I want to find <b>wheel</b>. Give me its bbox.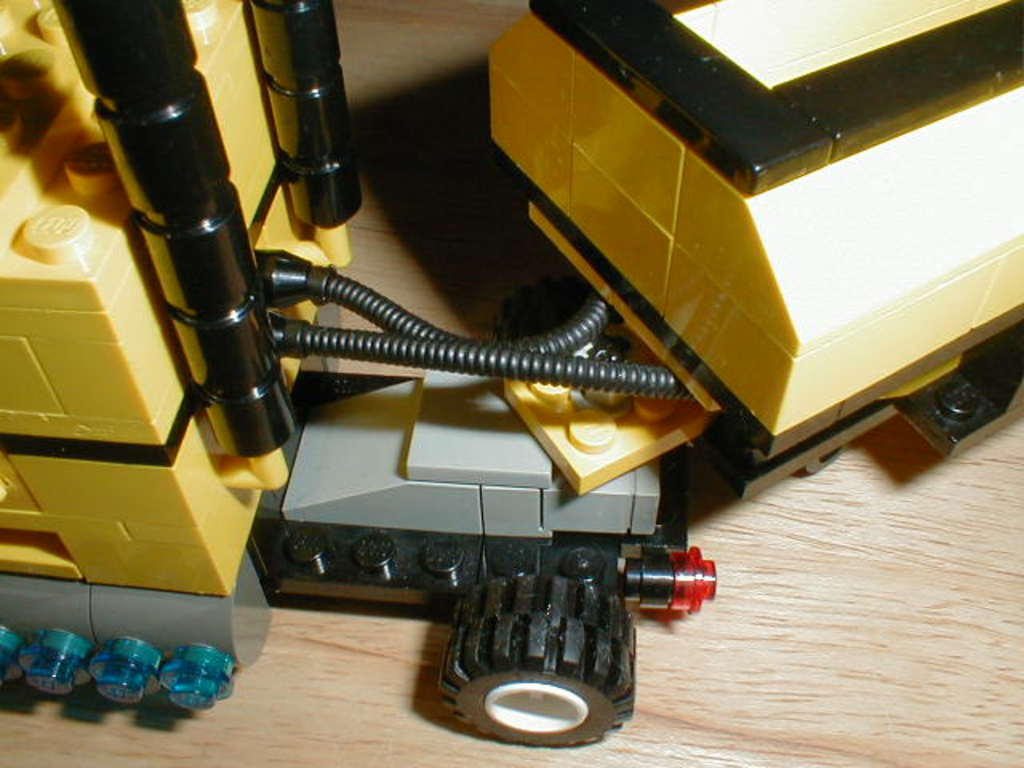
<box>432,578,646,749</box>.
